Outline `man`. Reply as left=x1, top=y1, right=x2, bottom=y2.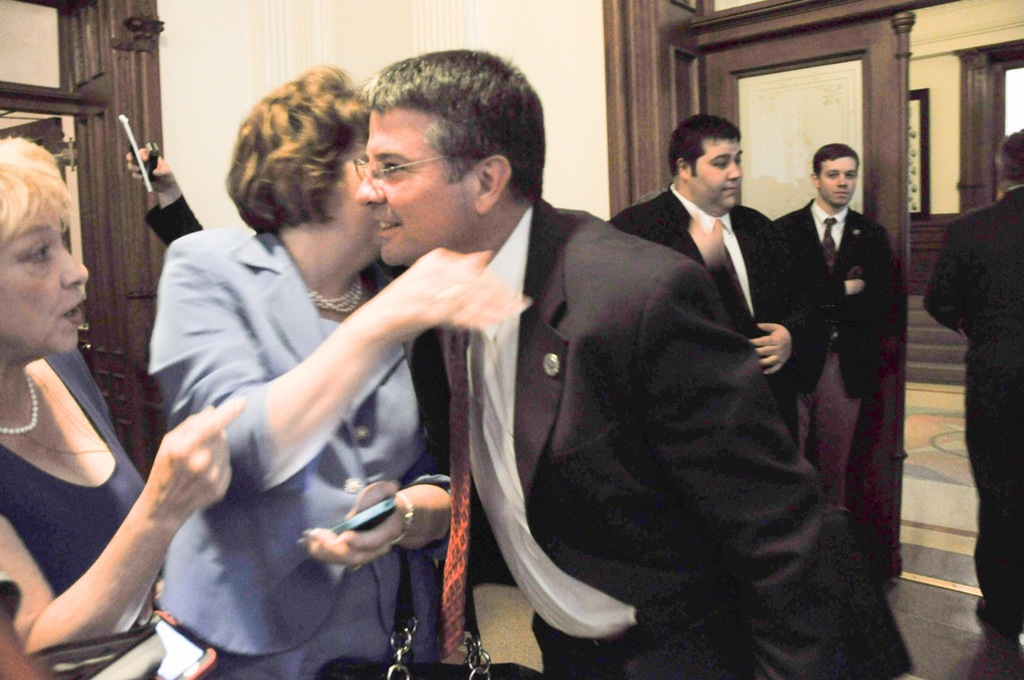
left=774, top=143, right=900, bottom=584.
